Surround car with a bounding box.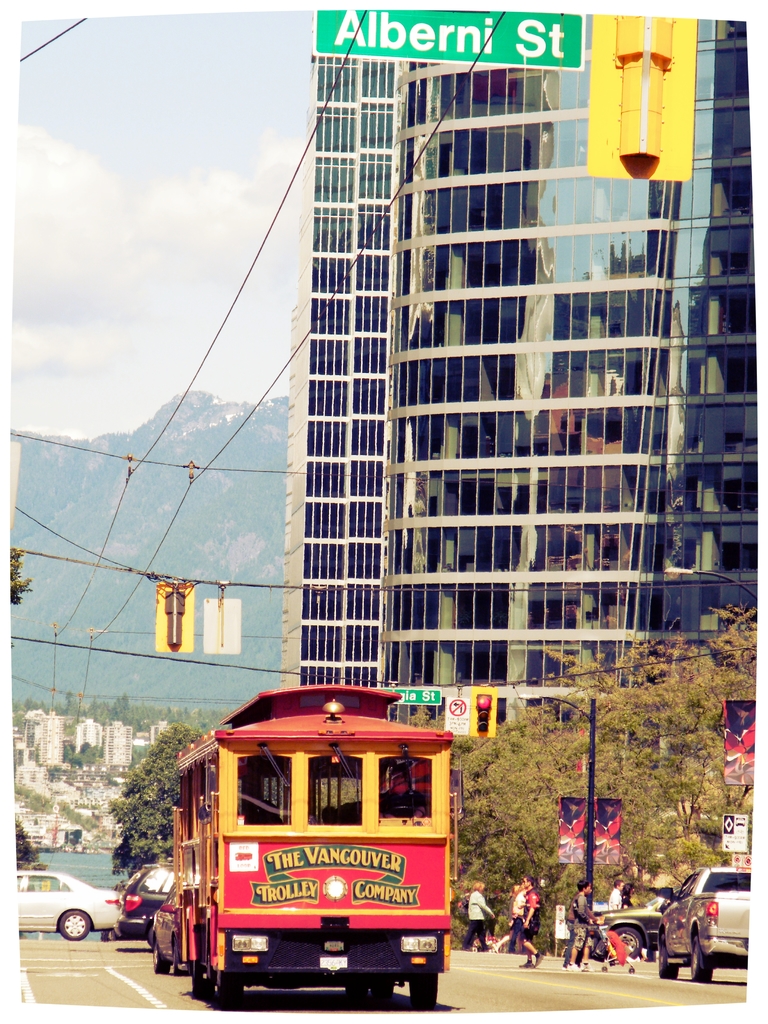
l=119, t=868, r=166, b=938.
